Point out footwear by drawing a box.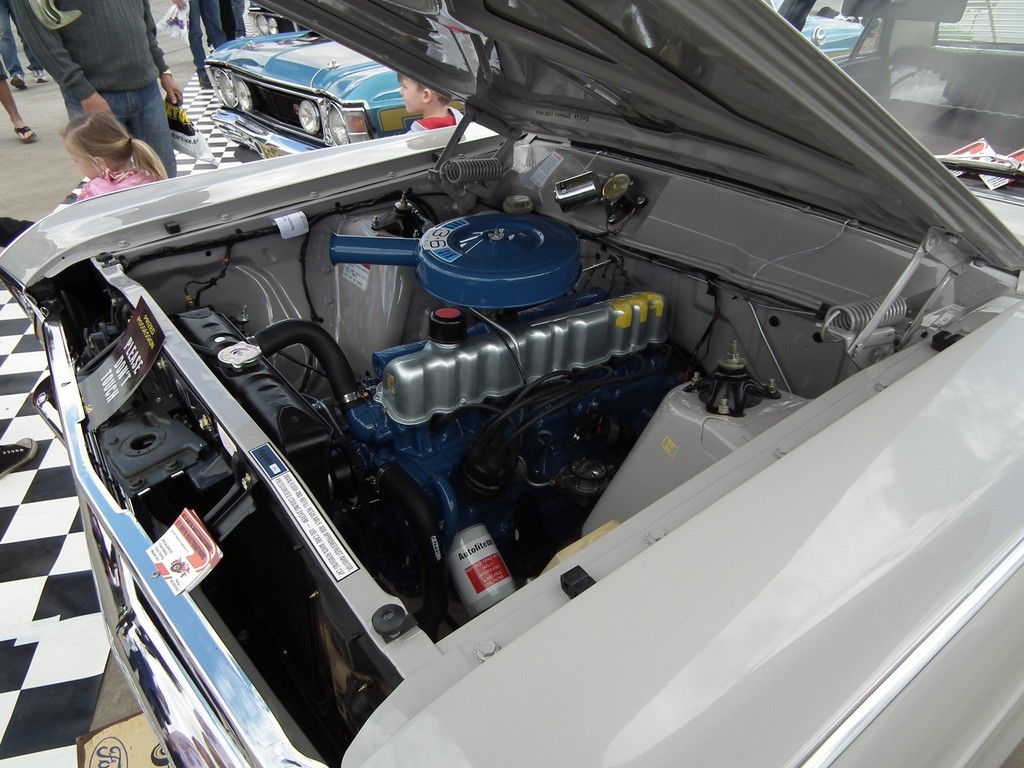
x1=12 y1=74 x2=29 y2=91.
